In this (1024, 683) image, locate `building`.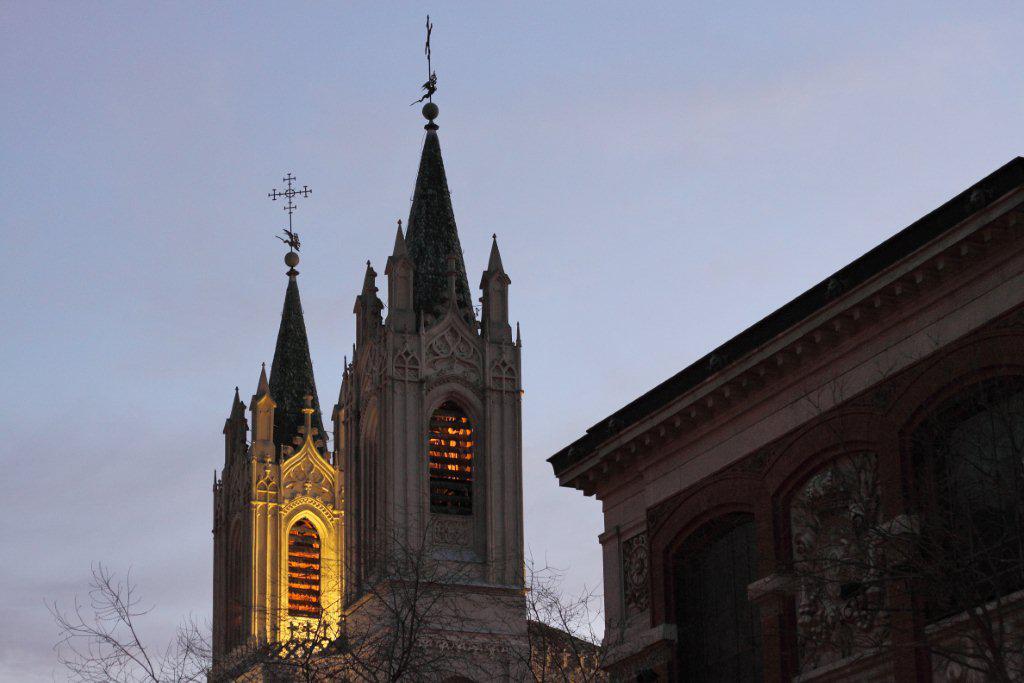
Bounding box: Rect(207, 14, 604, 682).
